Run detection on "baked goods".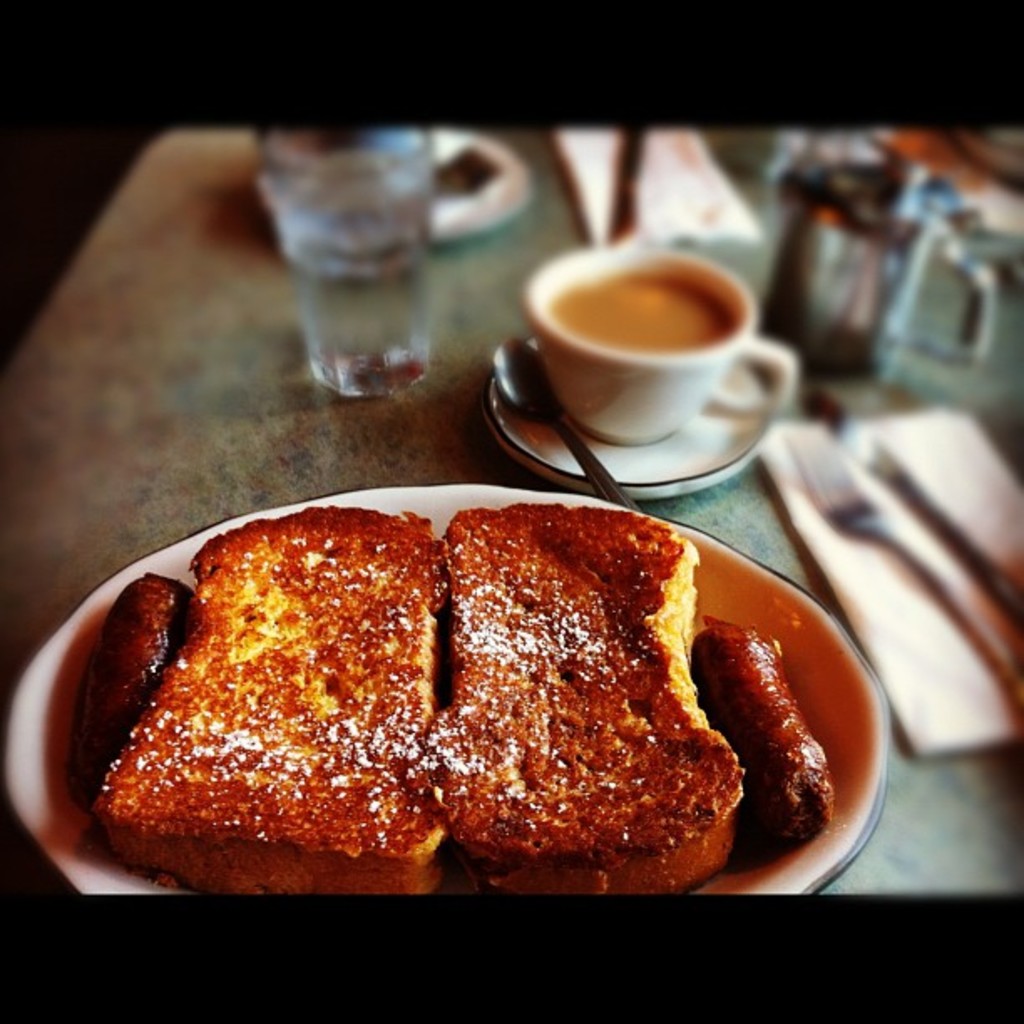
Result: 94/497/452/892.
